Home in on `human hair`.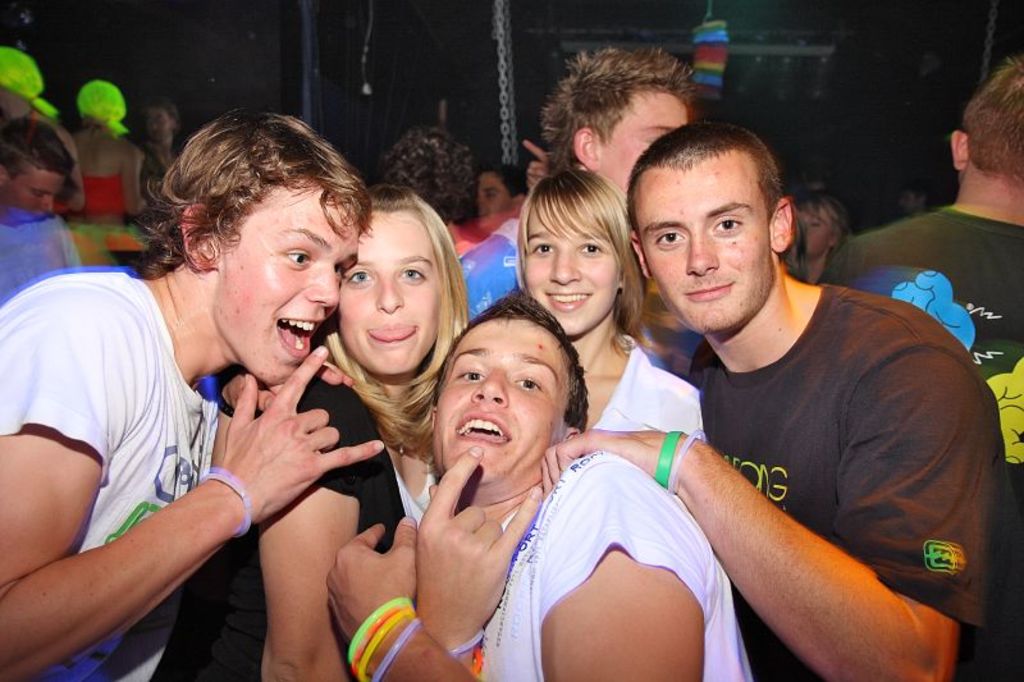
Homed in at left=547, top=47, right=694, bottom=189.
